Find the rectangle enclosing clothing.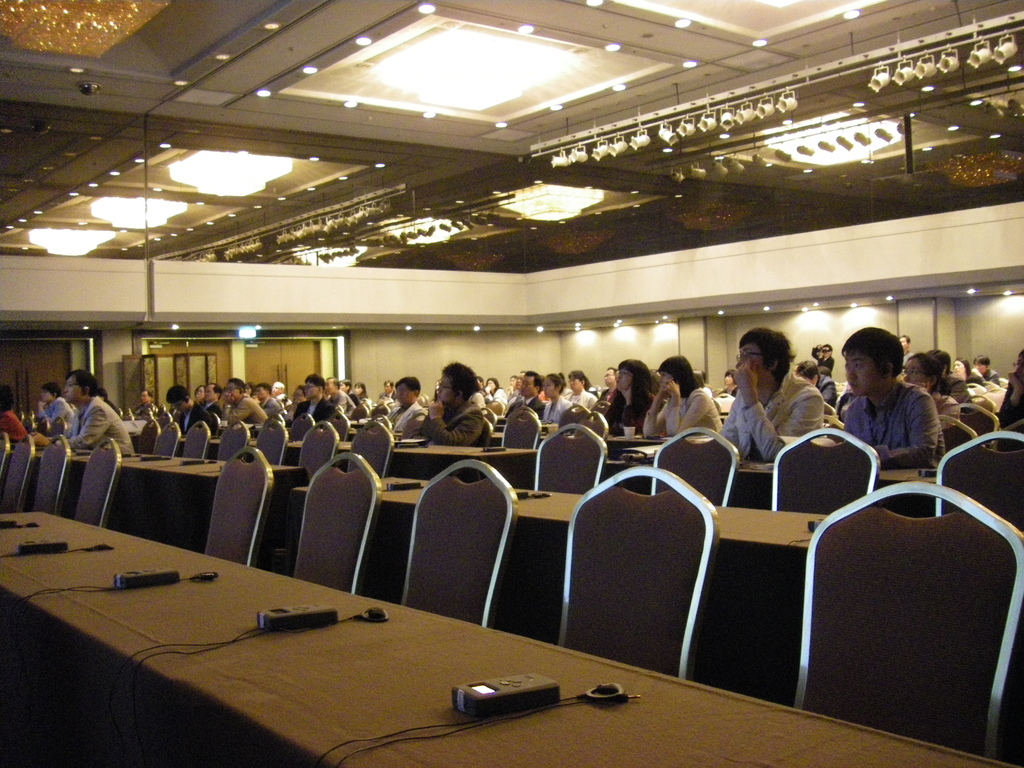
(left=298, top=401, right=325, bottom=428).
